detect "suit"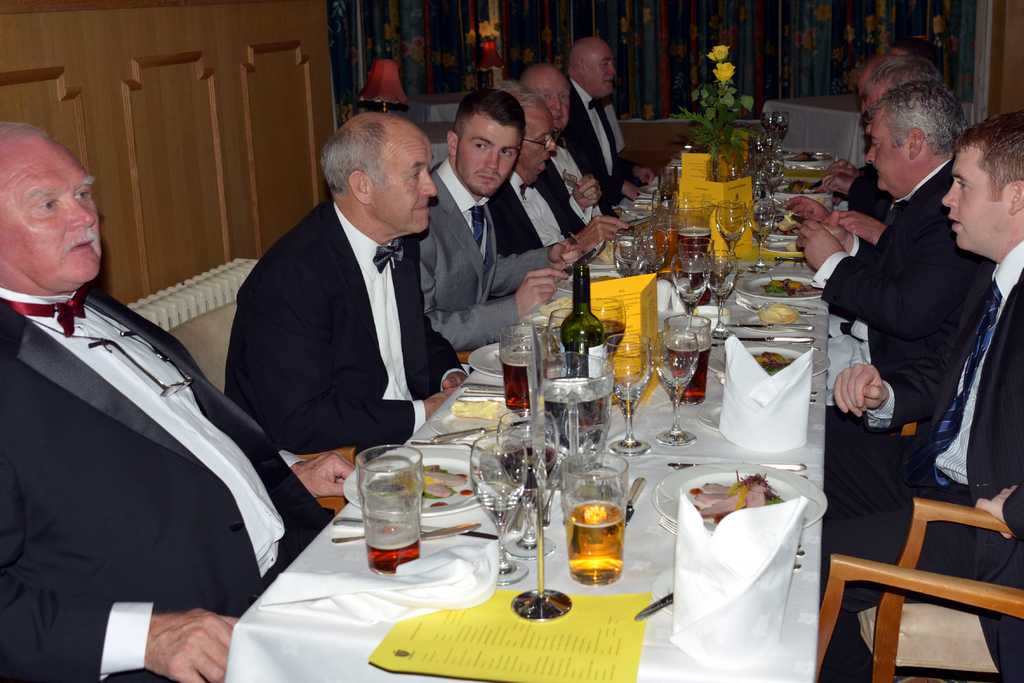
<box>559,70,640,206</box>
